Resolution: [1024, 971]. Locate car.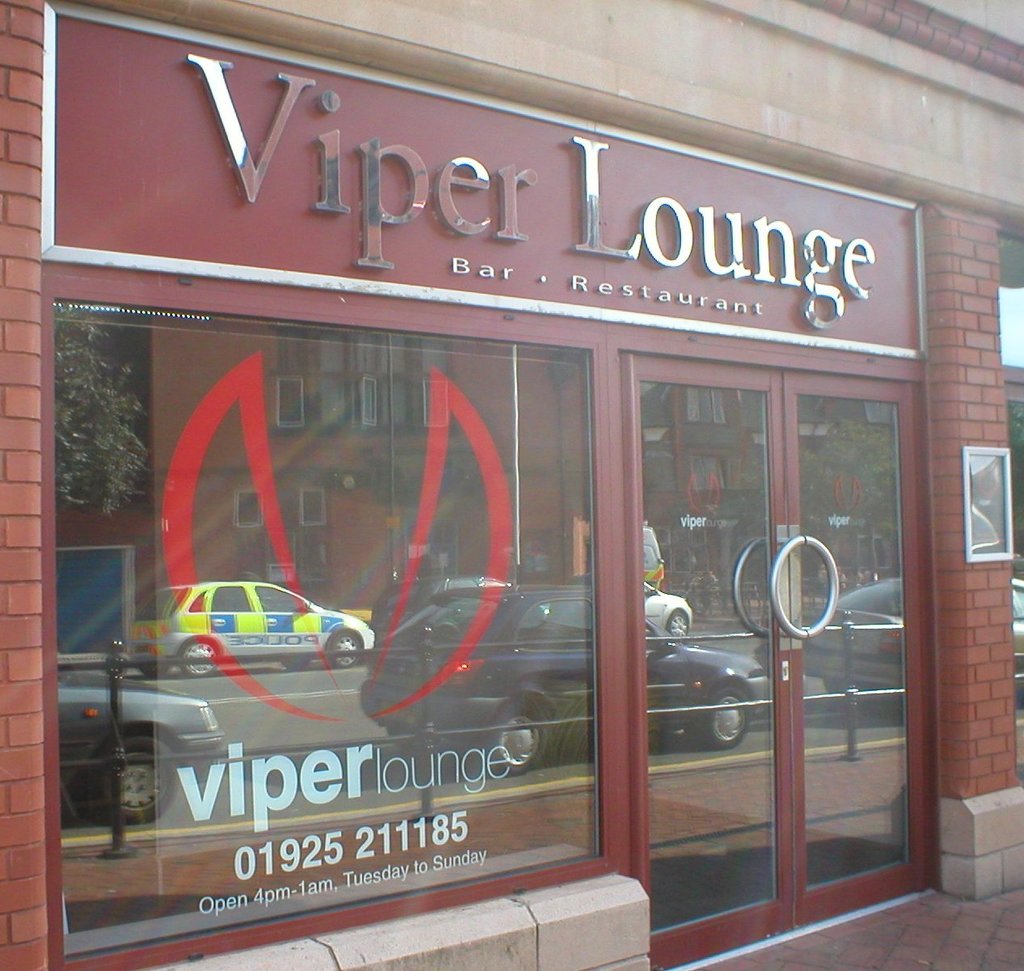
<bbox>119, 572, 381, 685</bbox>.
